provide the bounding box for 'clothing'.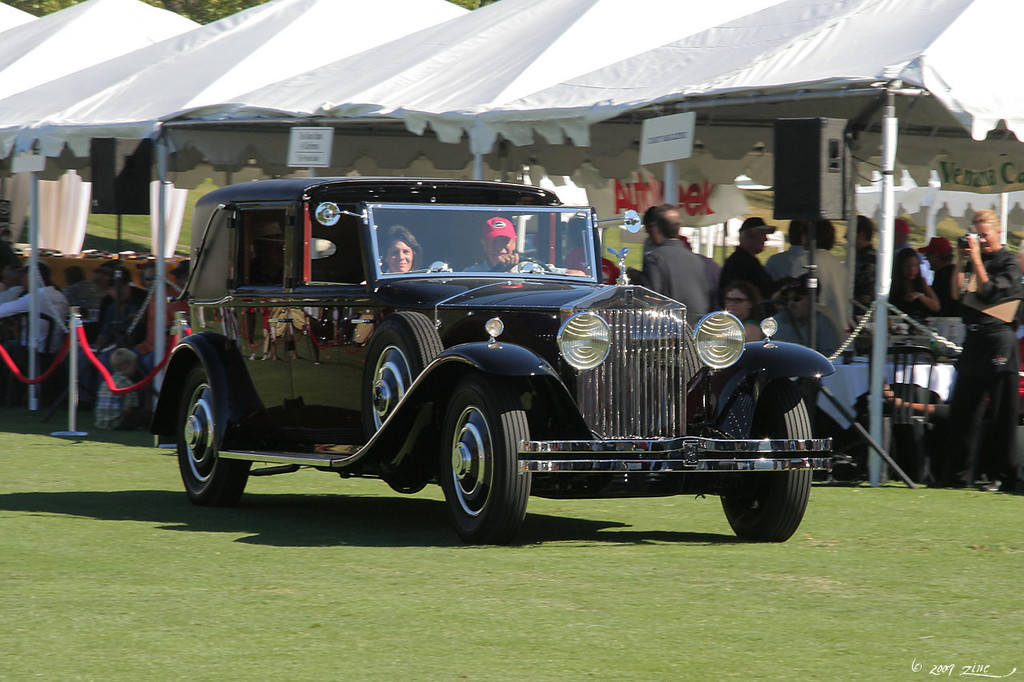
857/252/886/314.
